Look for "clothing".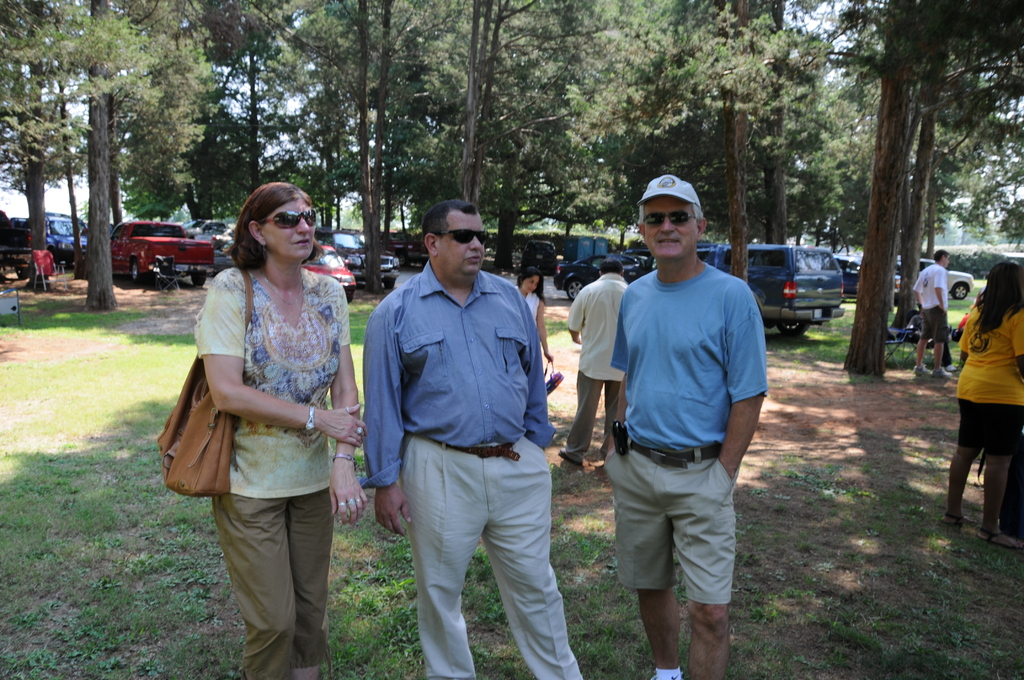
Found: BBox(193, 263, 350, 679).
